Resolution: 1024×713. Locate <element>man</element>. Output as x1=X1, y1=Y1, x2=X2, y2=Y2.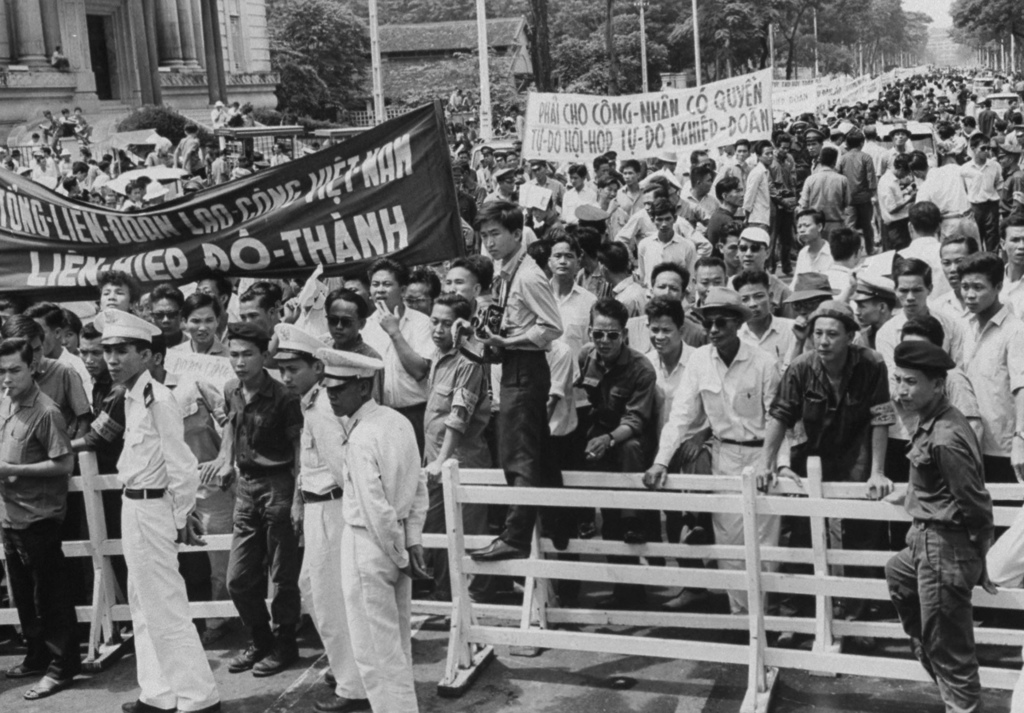
x1=749, y1=300, x2=896, y2=657.
